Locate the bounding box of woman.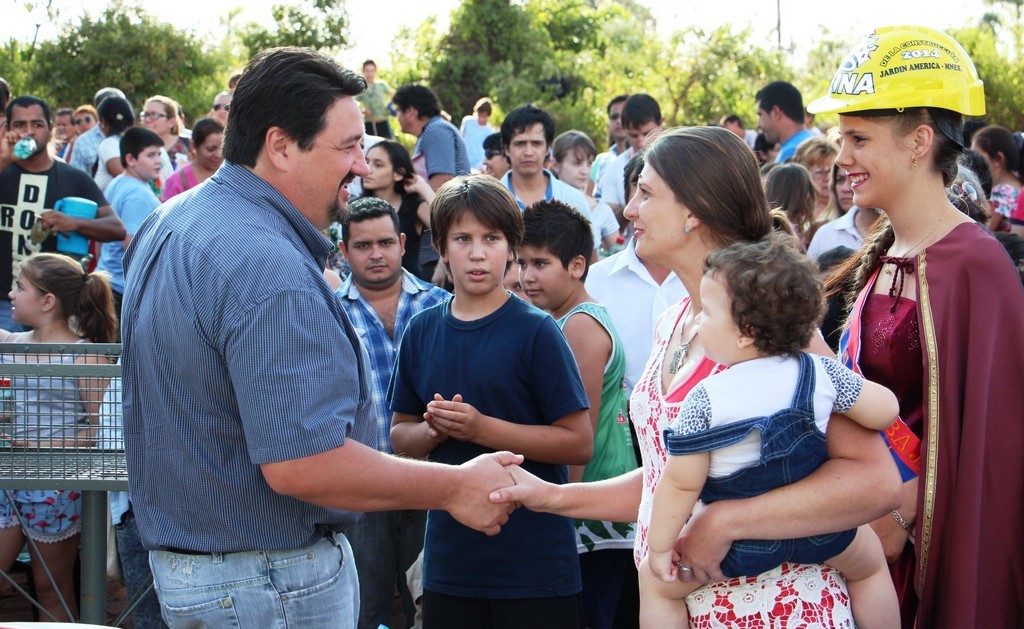
Bounding box: 823 5 1023 628.
